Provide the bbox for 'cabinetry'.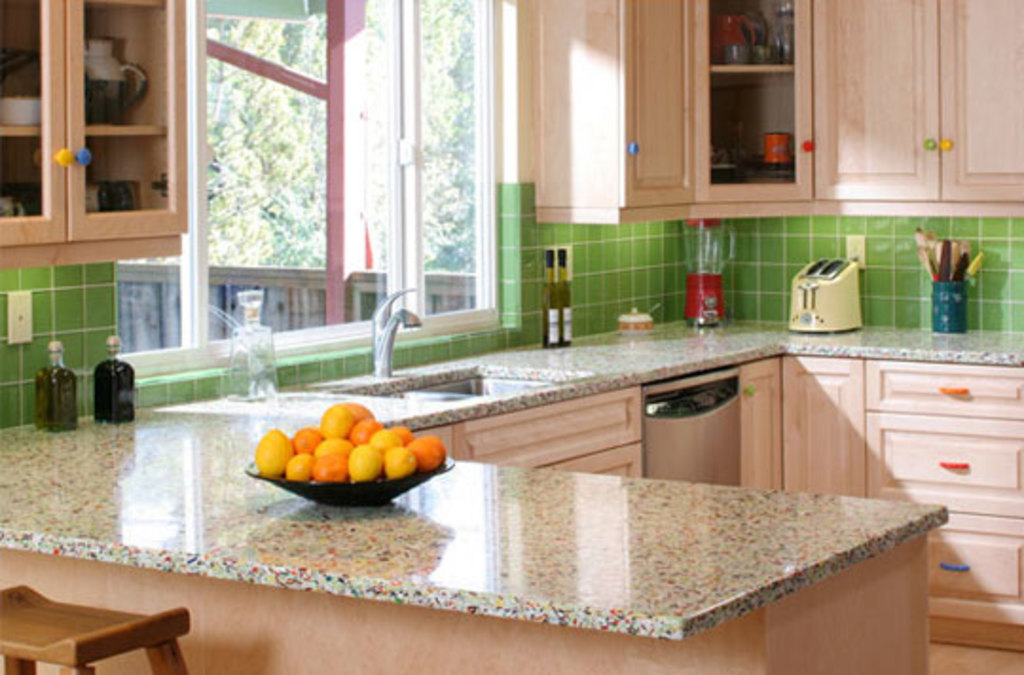
Rect(781, 358, 1022, 664).
